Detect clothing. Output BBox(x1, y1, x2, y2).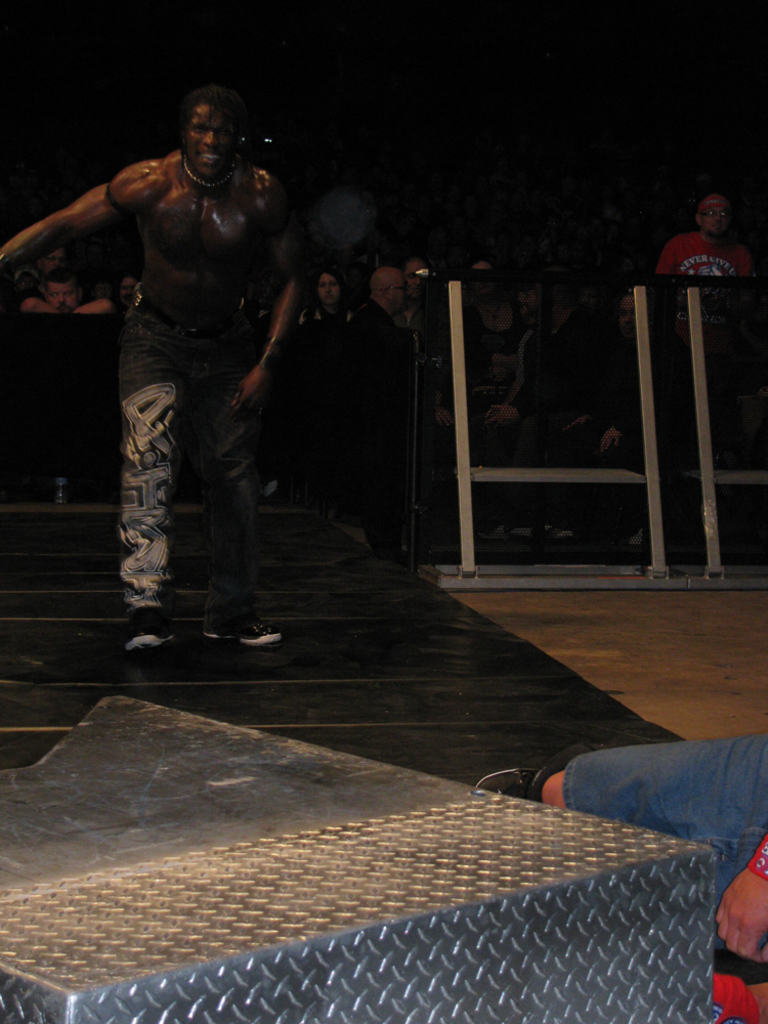
BBox(659, 224, 760, 283).
